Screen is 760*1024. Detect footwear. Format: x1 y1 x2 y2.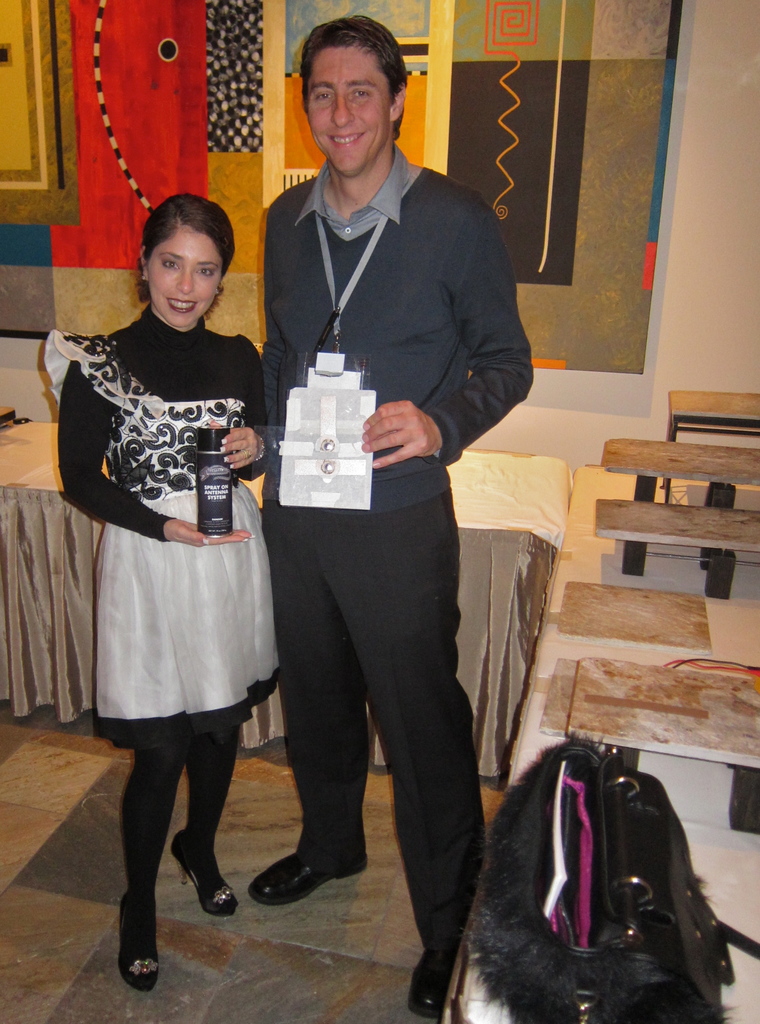
118 893 160 991.
